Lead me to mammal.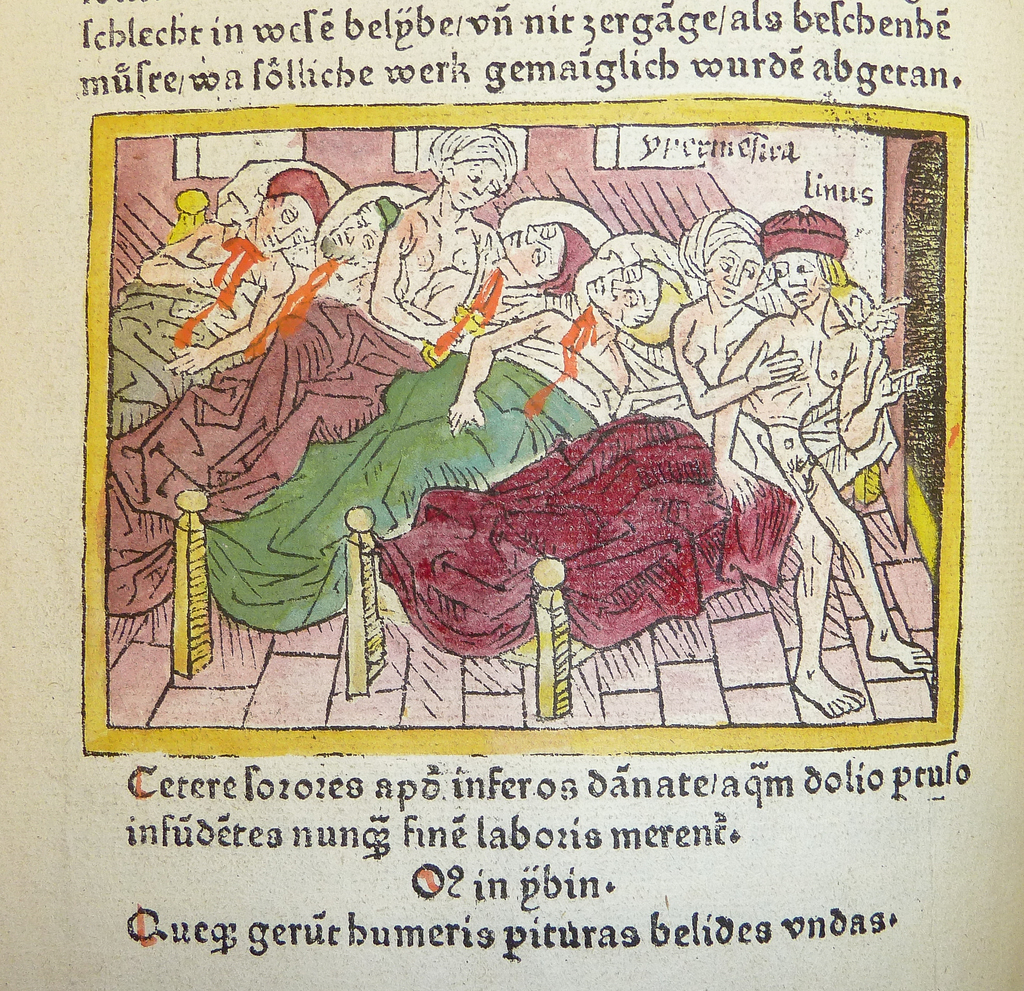
Lead to {"x1": 322, "y1": 193, "x2": 403, "y2": 319}.
